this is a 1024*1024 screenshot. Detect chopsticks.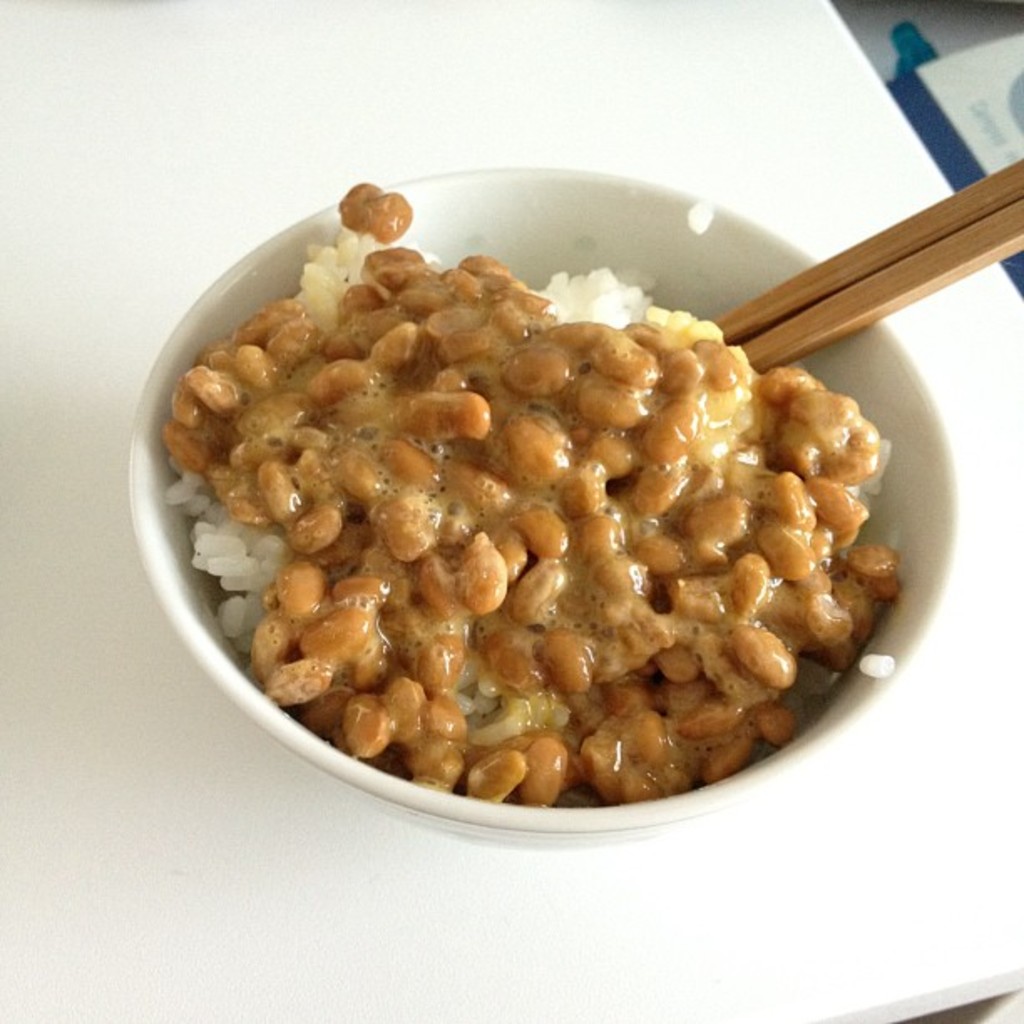
box=[733, 141, 986, 403].
